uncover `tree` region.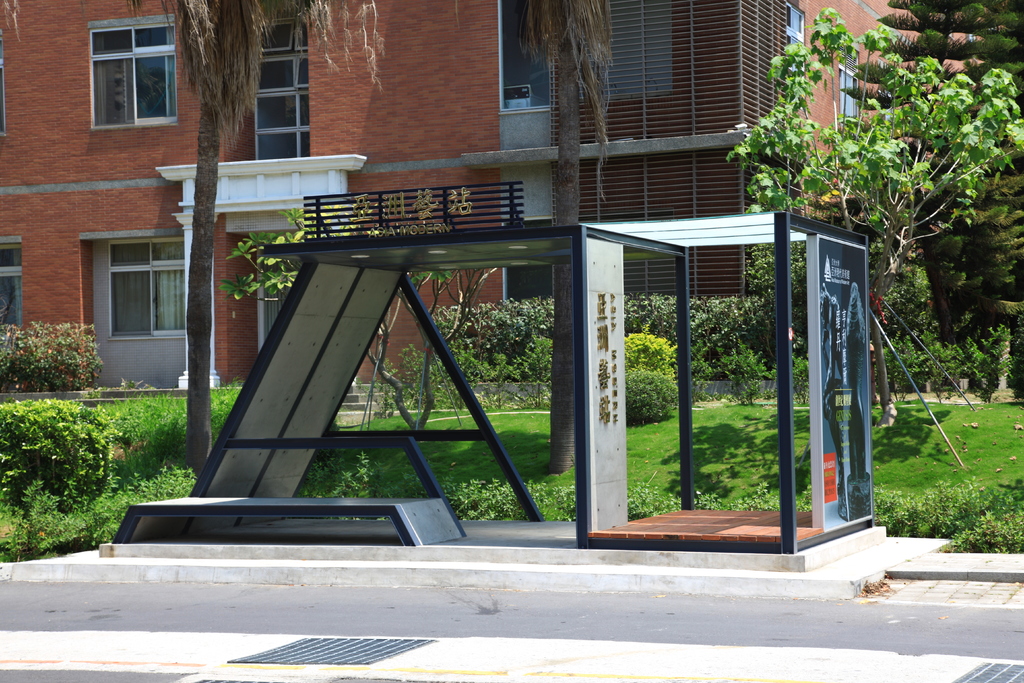
Uncovered: <region>746, 229, 929, 366</region>.
